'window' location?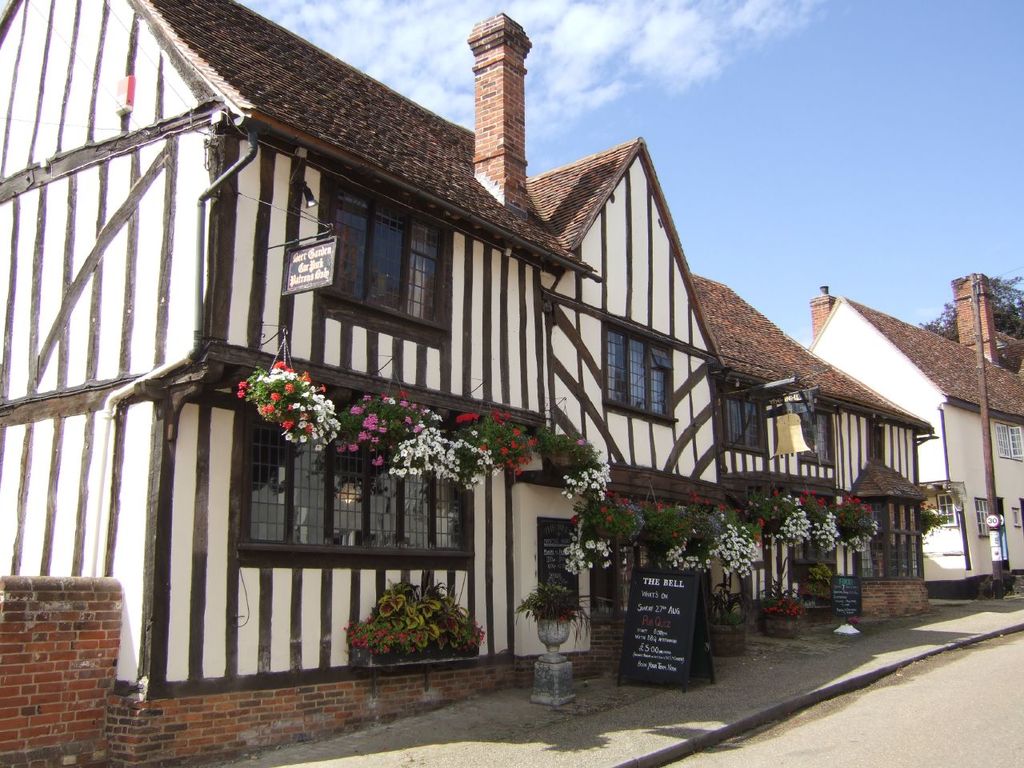
(918,475,965,527)
